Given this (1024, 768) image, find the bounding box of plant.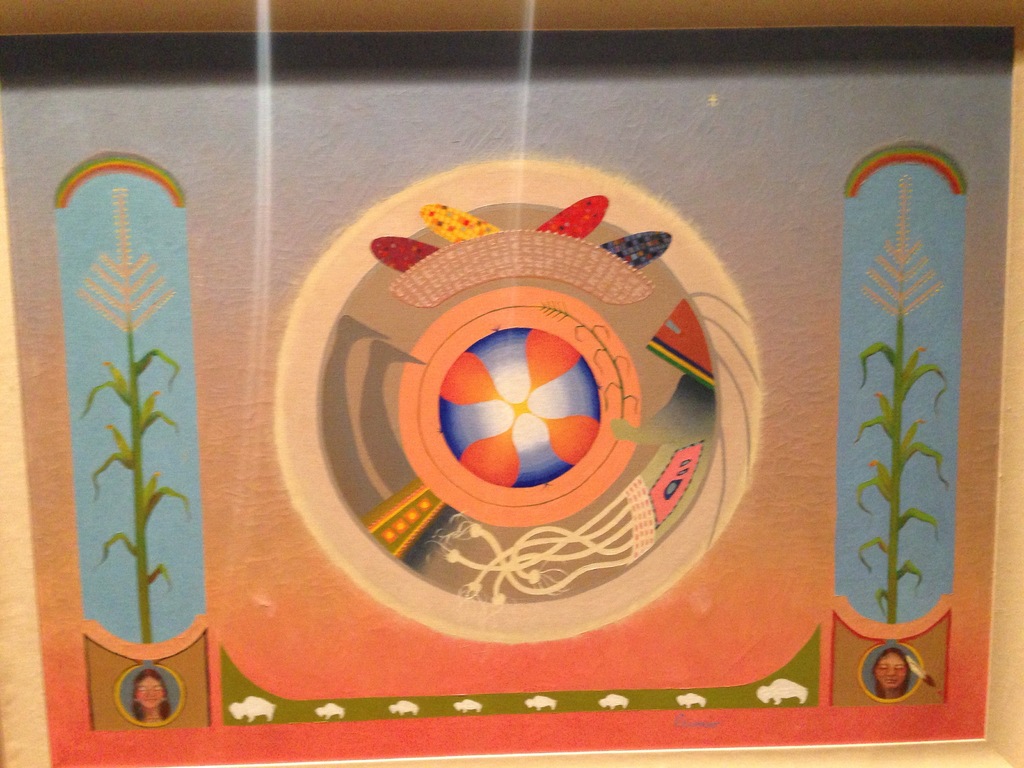
<box>852,172,950,625</box>.
